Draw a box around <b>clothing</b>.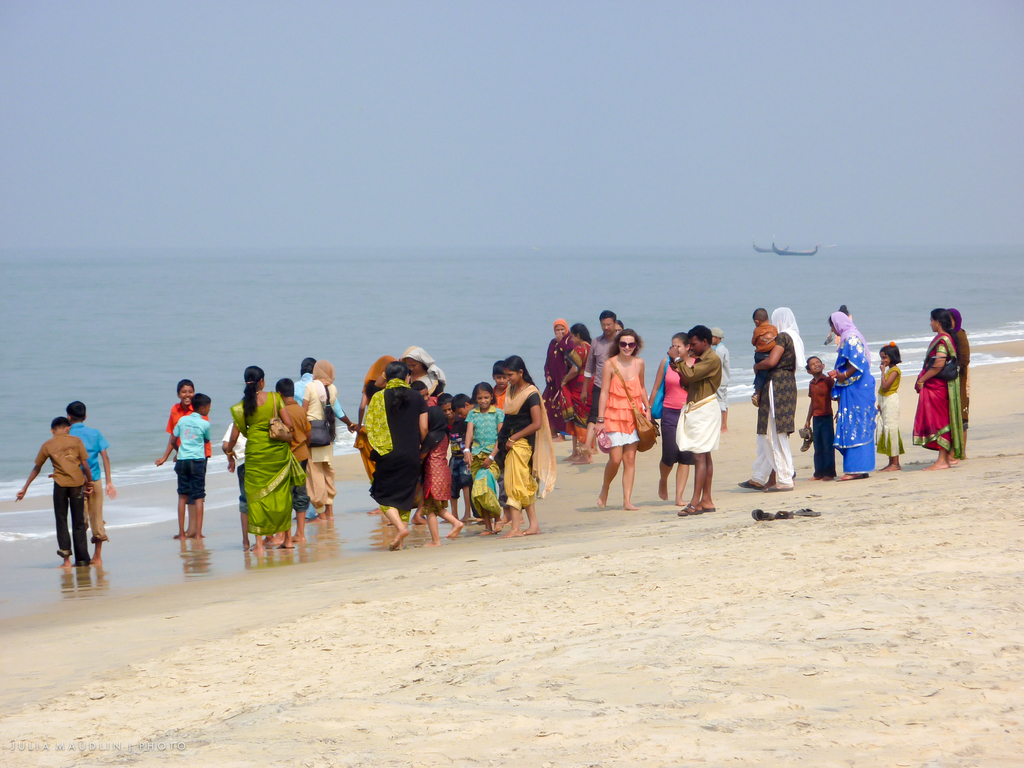
950,309,969,419.
